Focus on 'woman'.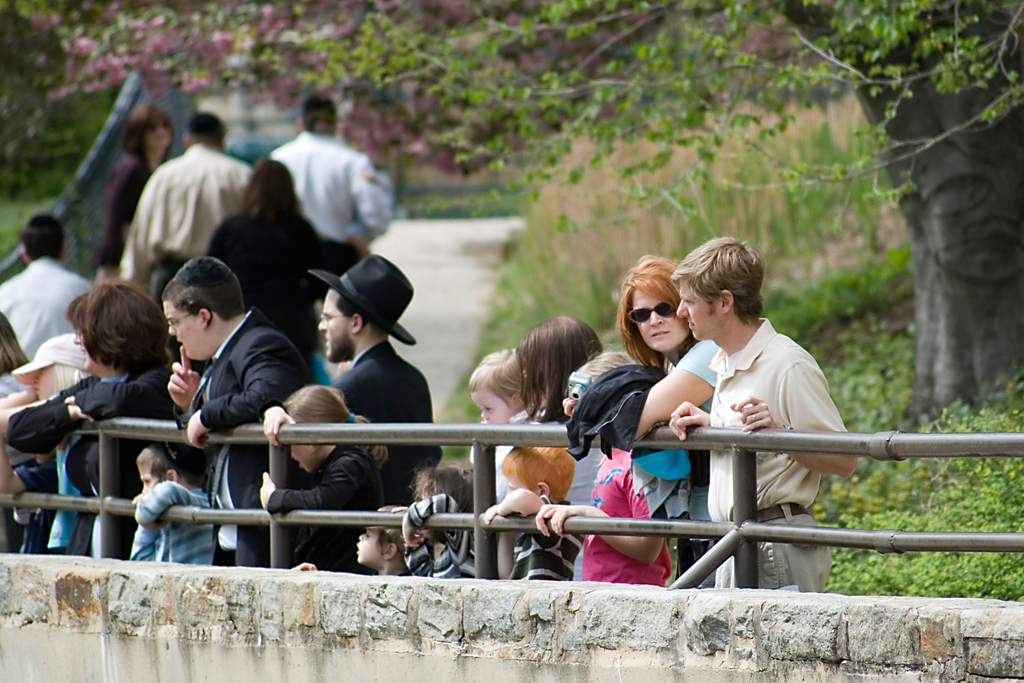
Focused at (257,383,385,579).
